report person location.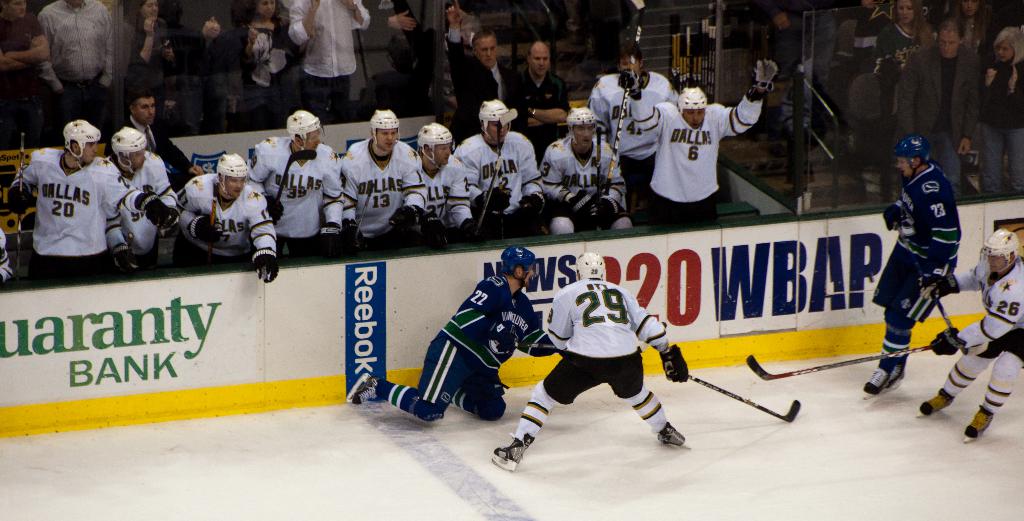
Report: Rect(913, 225, 1023, 445).
